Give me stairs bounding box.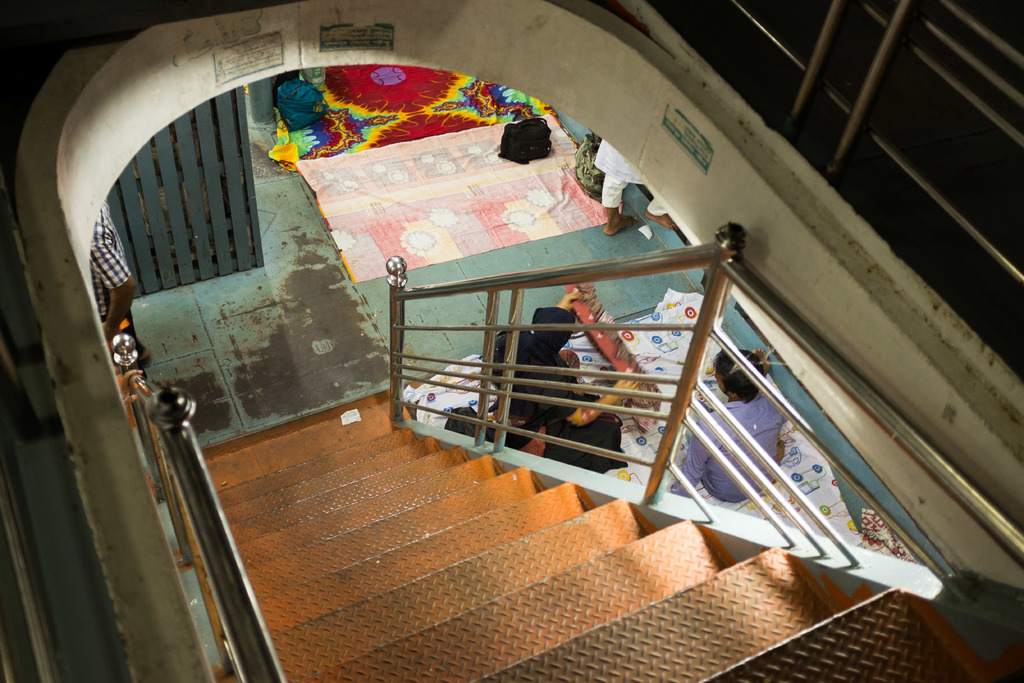
(left=219, top=397, right=1023, bottom=682).
